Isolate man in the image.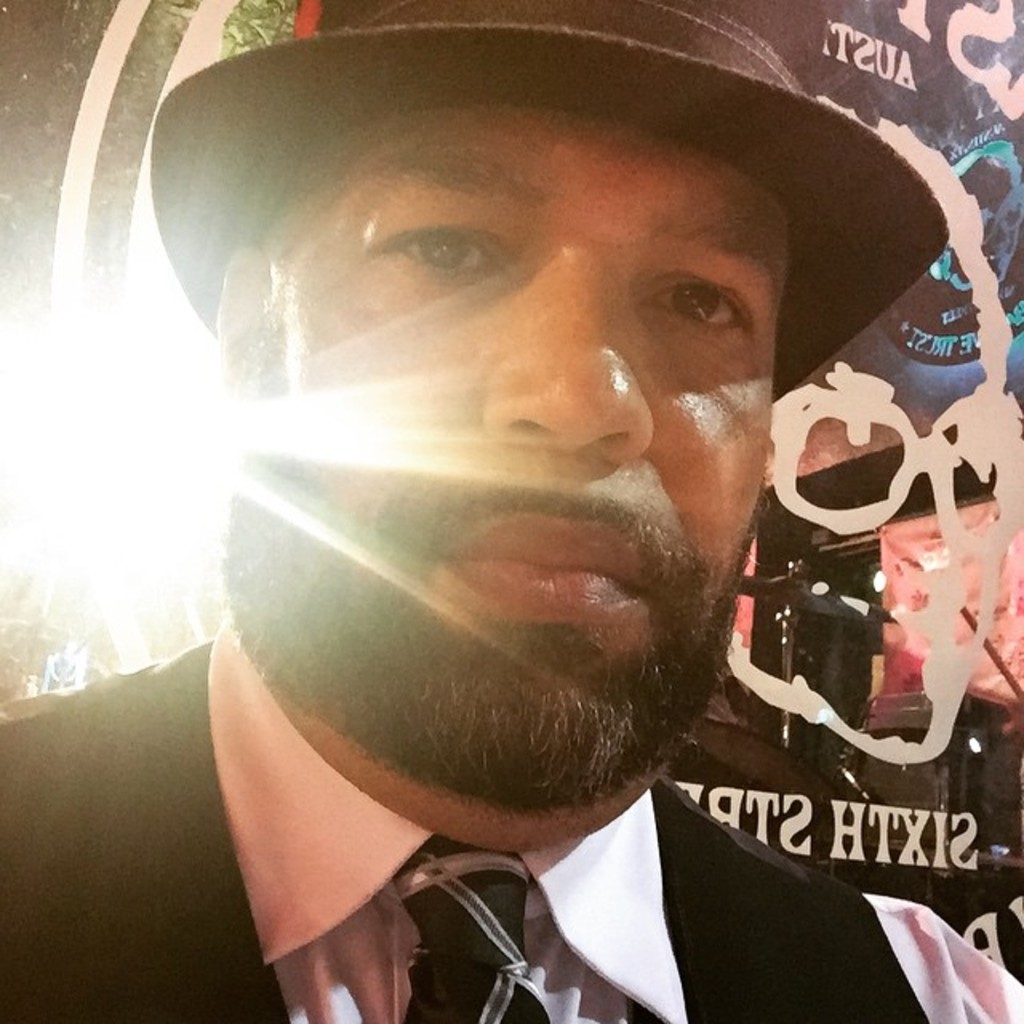
Isolated region: (38, 10, 1023, 984).
